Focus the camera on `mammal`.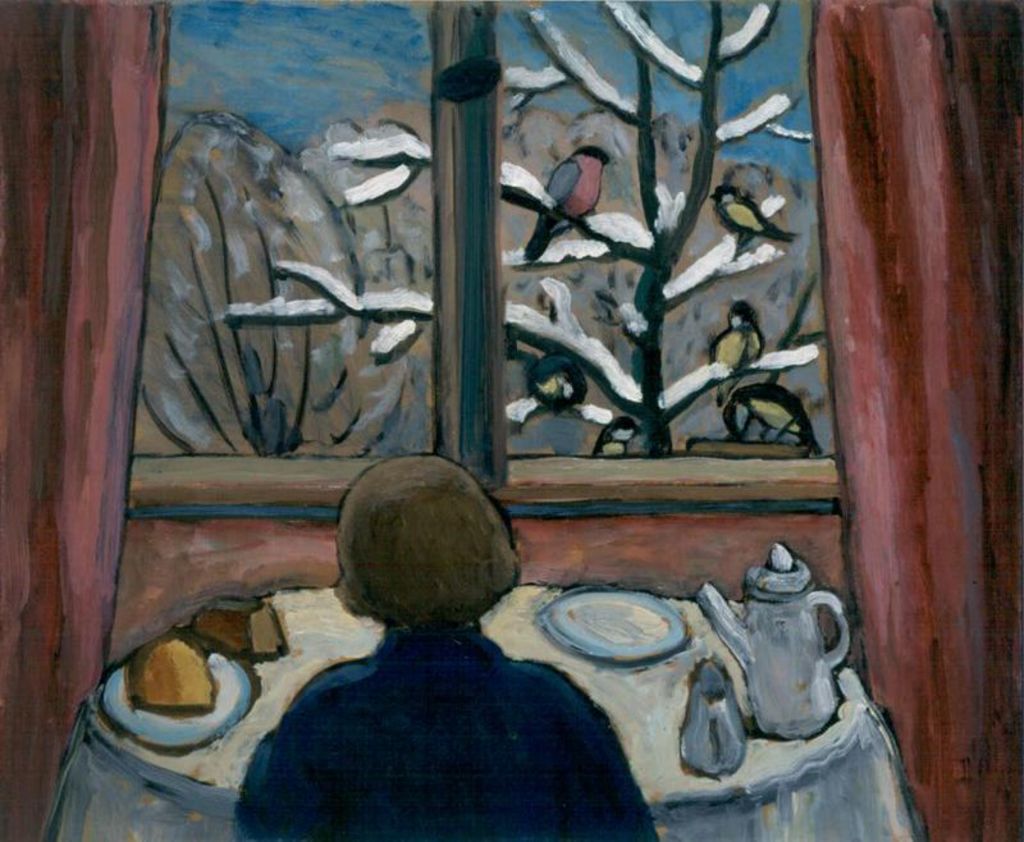
Focus region: crop(230, 448, 659, 841).
